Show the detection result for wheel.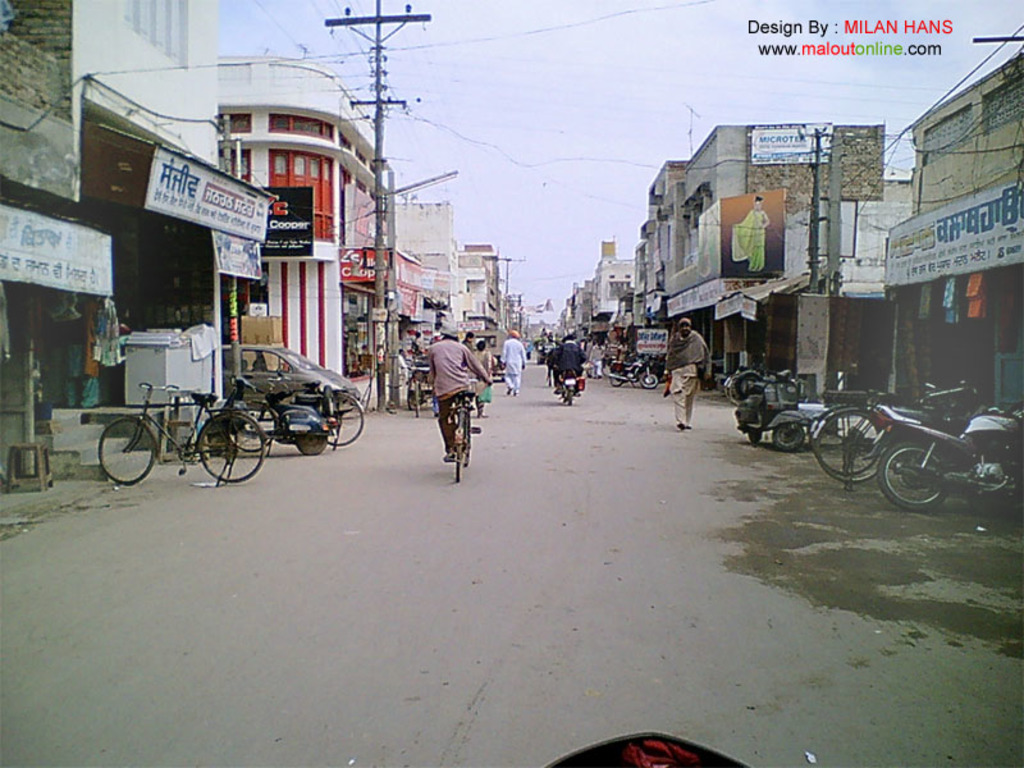
x1=771, y1=422, x2=804, y2=448.
